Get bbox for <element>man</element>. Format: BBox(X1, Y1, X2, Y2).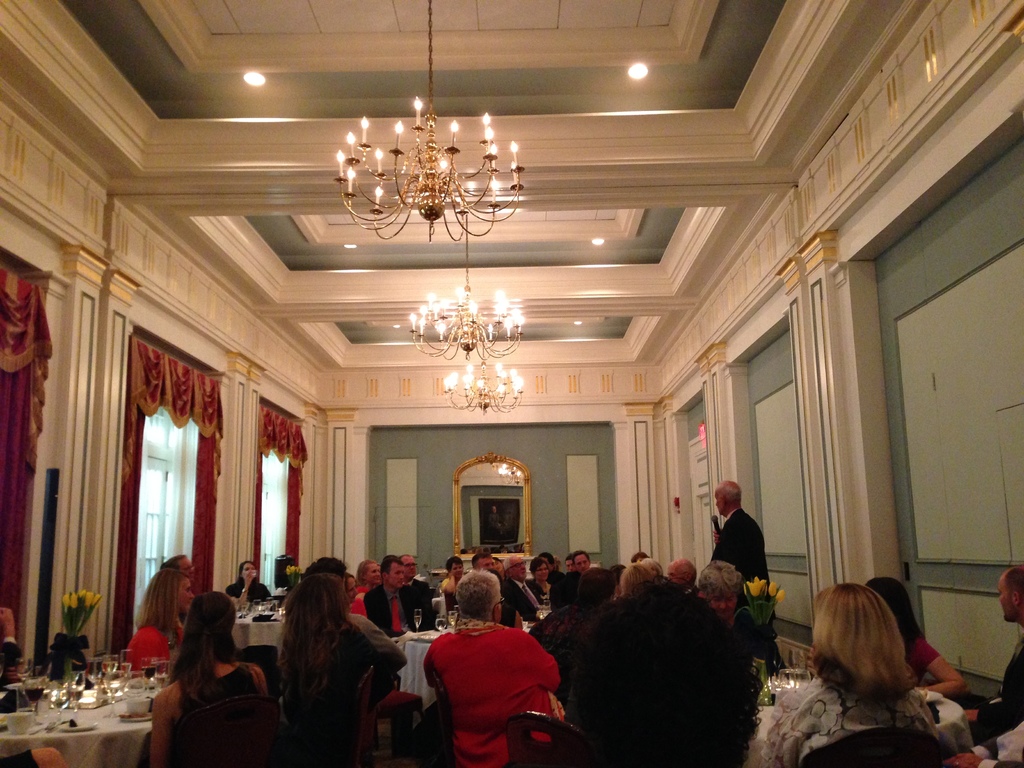
BBox(975, 563, 1023, 754).
